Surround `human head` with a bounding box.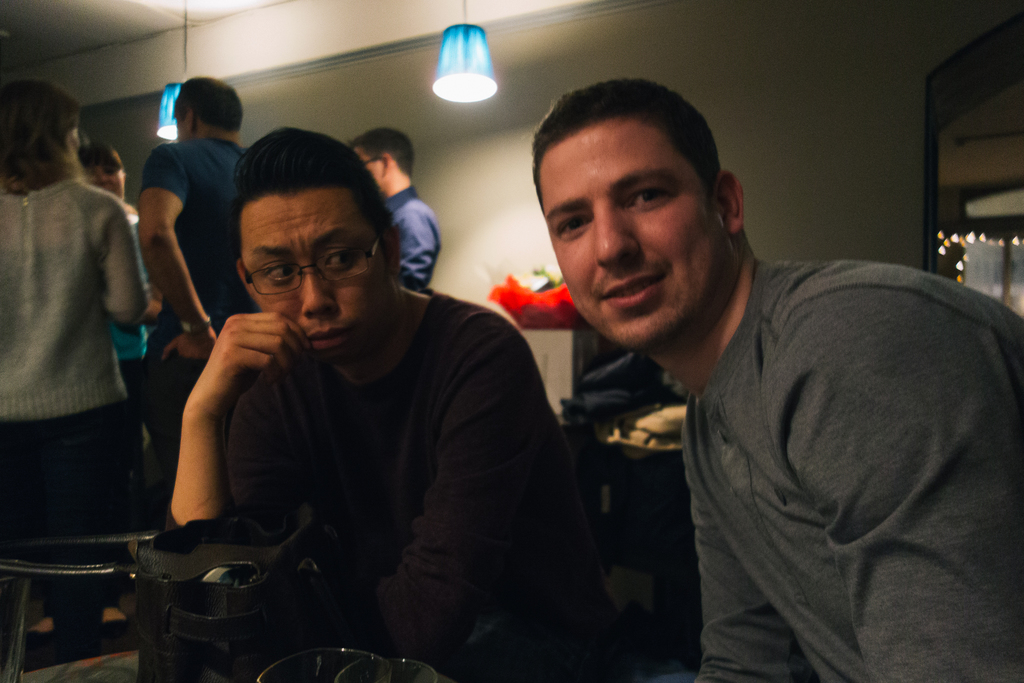
<region>351, 126, 417, 190</region>.
